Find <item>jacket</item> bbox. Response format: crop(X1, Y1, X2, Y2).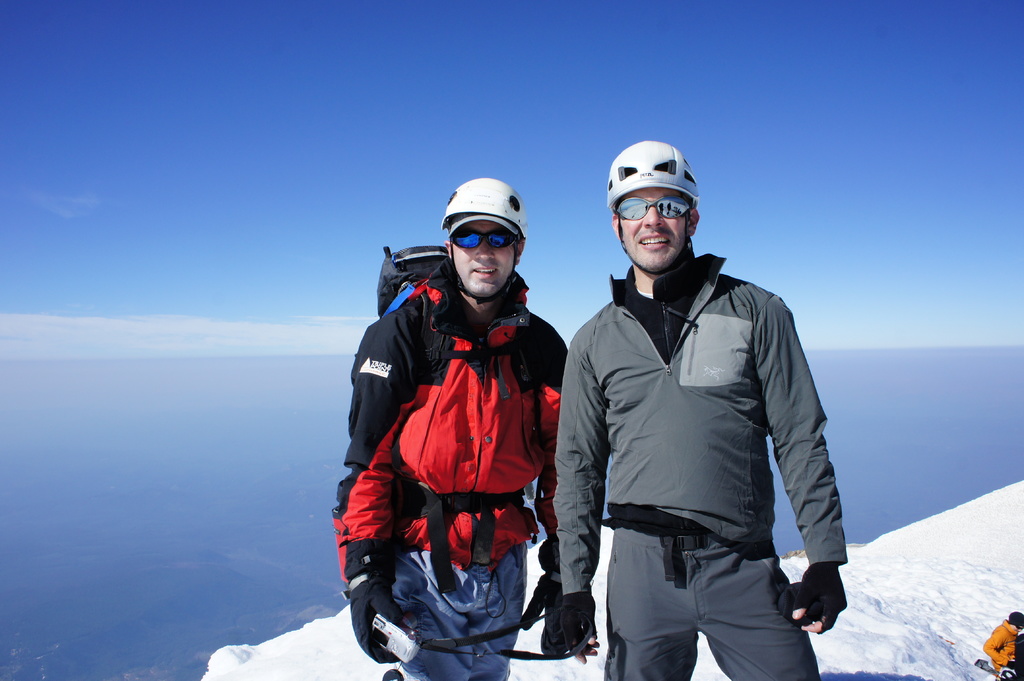
crop(335, 259, 566, 612).
